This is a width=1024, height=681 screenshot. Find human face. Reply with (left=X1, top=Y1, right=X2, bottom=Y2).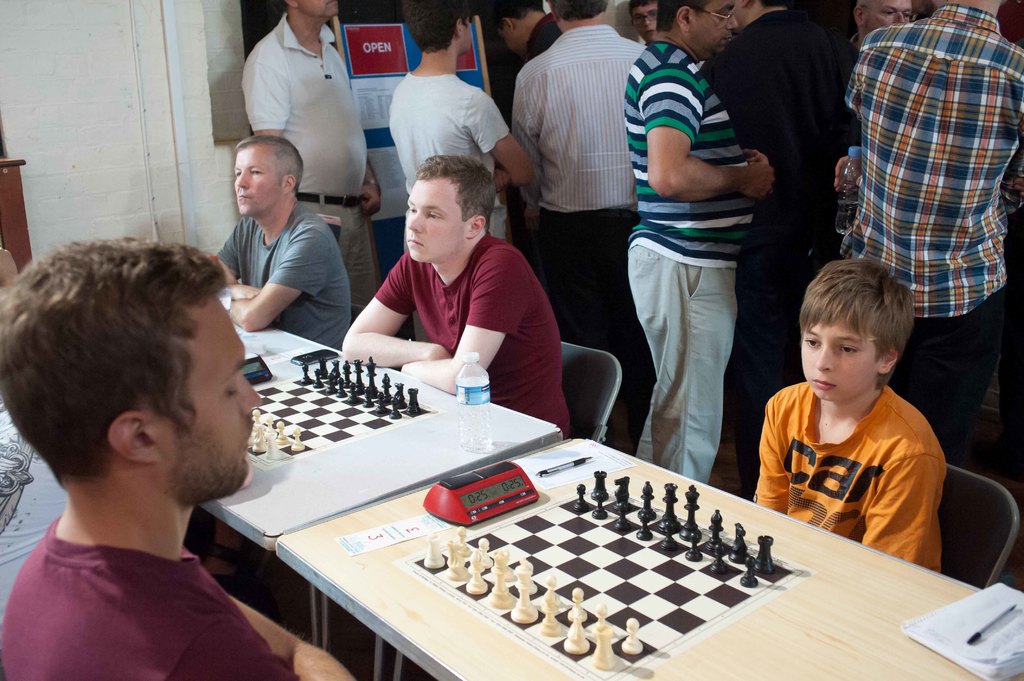
(left=235, top=145, right=280, bottom=215).
